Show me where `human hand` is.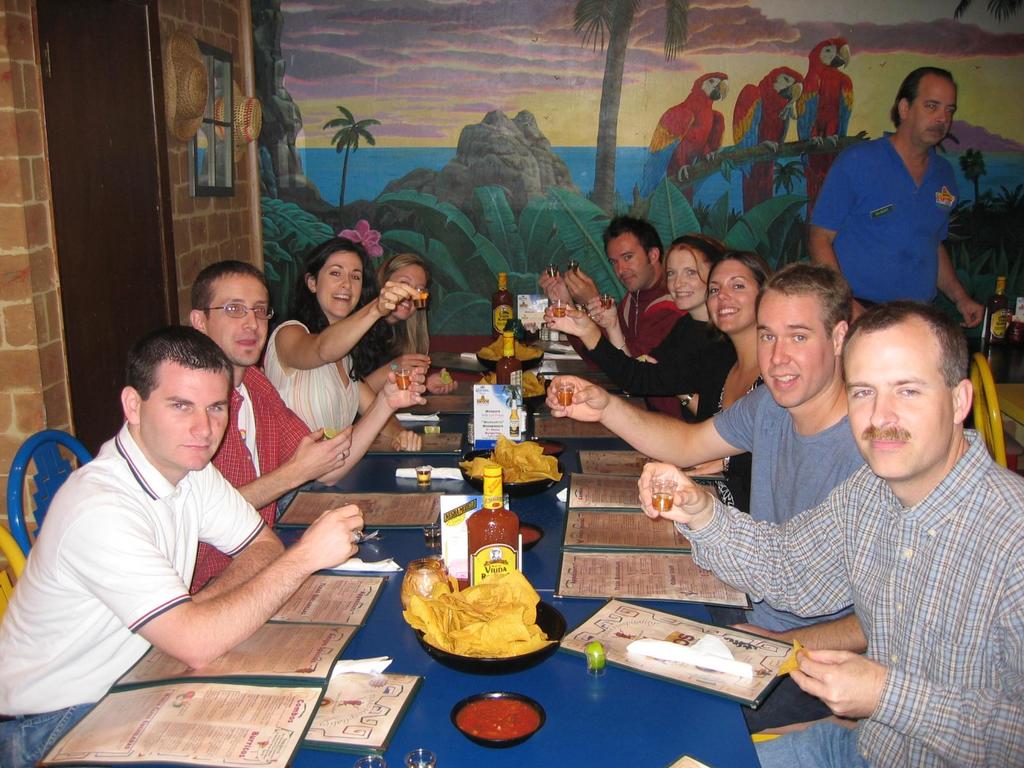
`human hand` is at x1=586 y1=294 x2=621 y2=331.
